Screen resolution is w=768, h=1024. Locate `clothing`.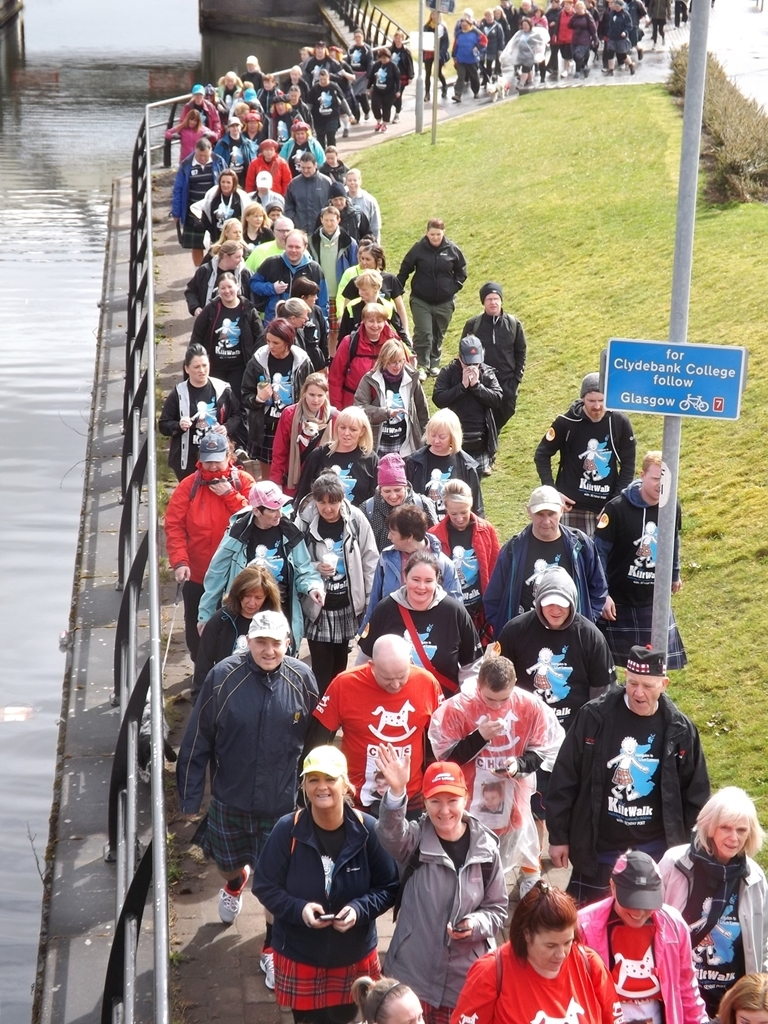
583:476:703:653.
